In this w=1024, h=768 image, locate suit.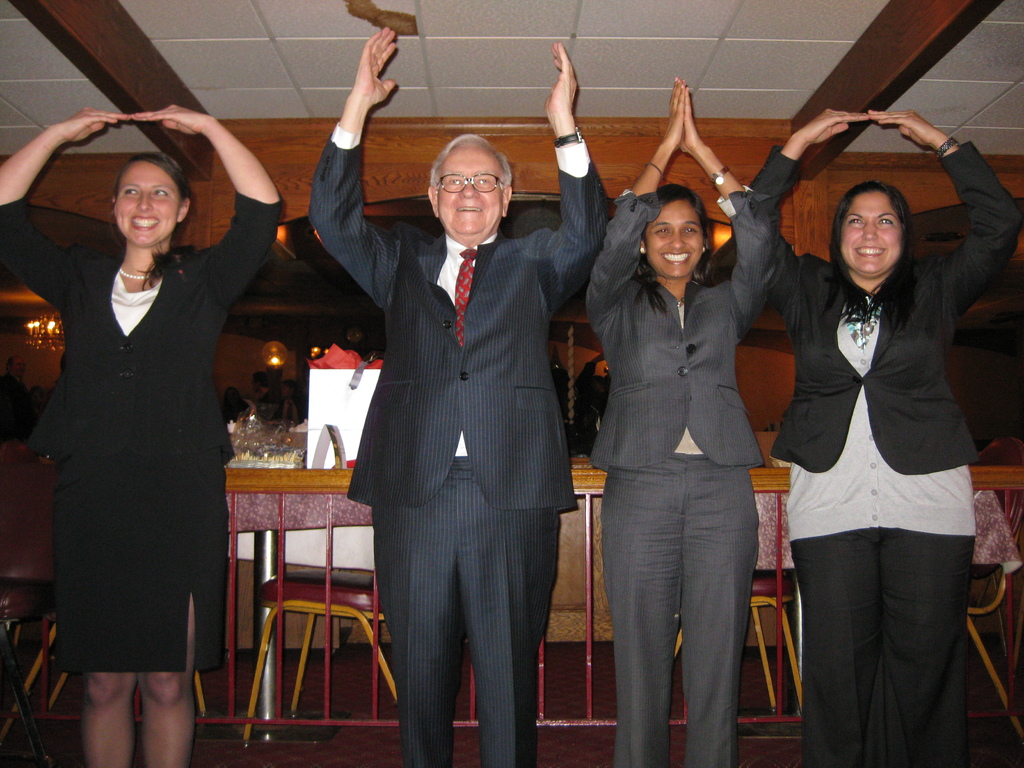
Bounding box: [x1=731, y1=155, x2=1023, y2=767].
